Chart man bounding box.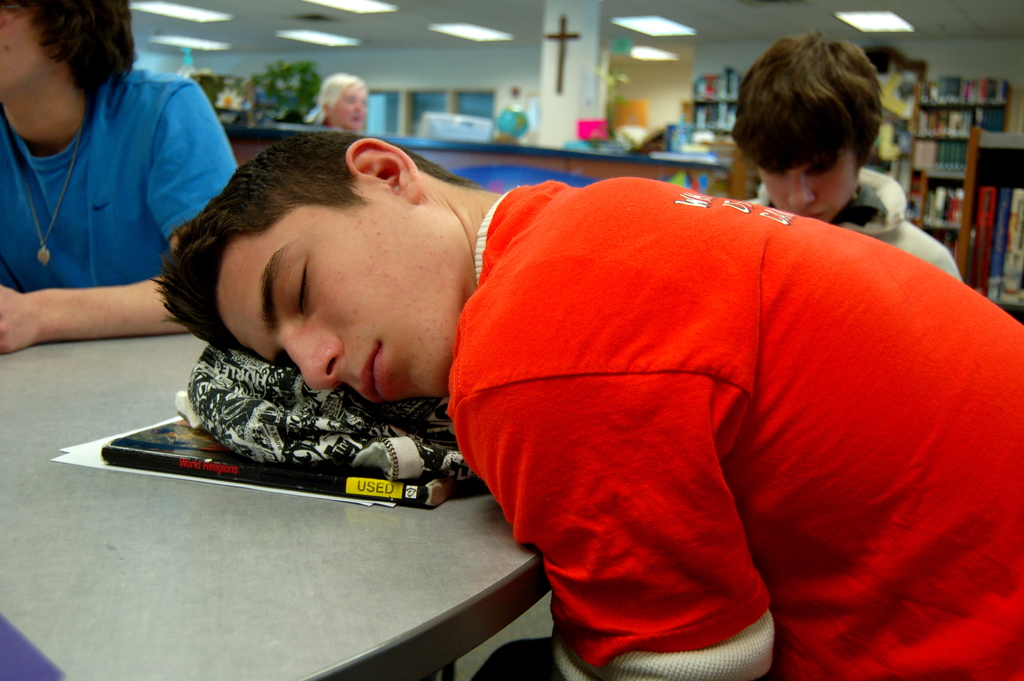
Charted: 150/133/1023/680.
